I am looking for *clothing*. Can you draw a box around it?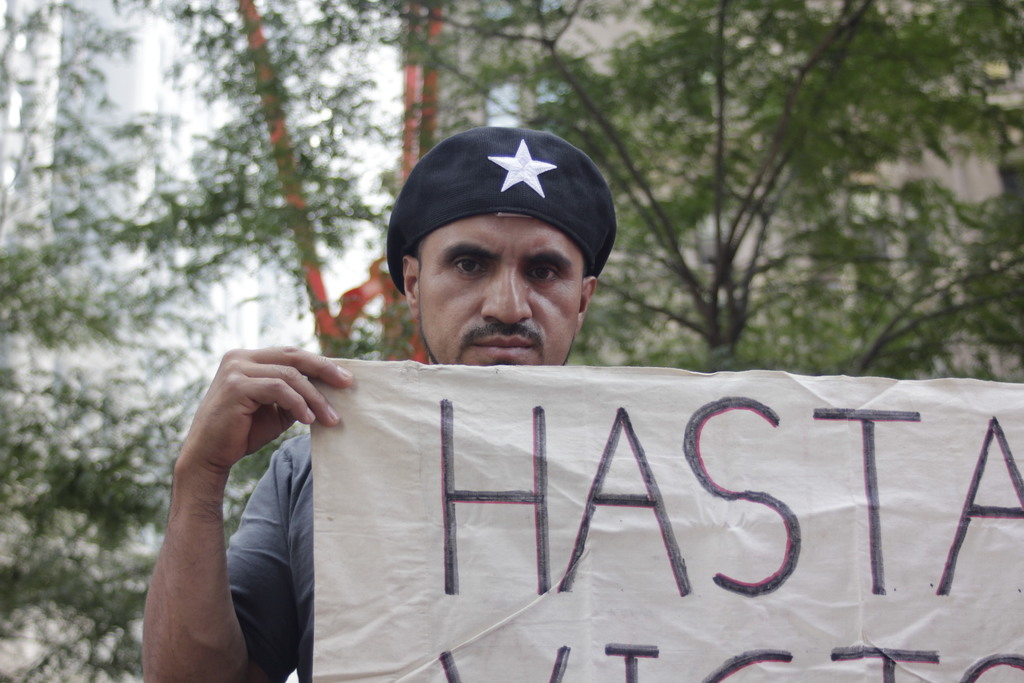
Sure, the bounding box is {"x1": 220, "y1": 424, "x2": 314, "y2": 682}.
